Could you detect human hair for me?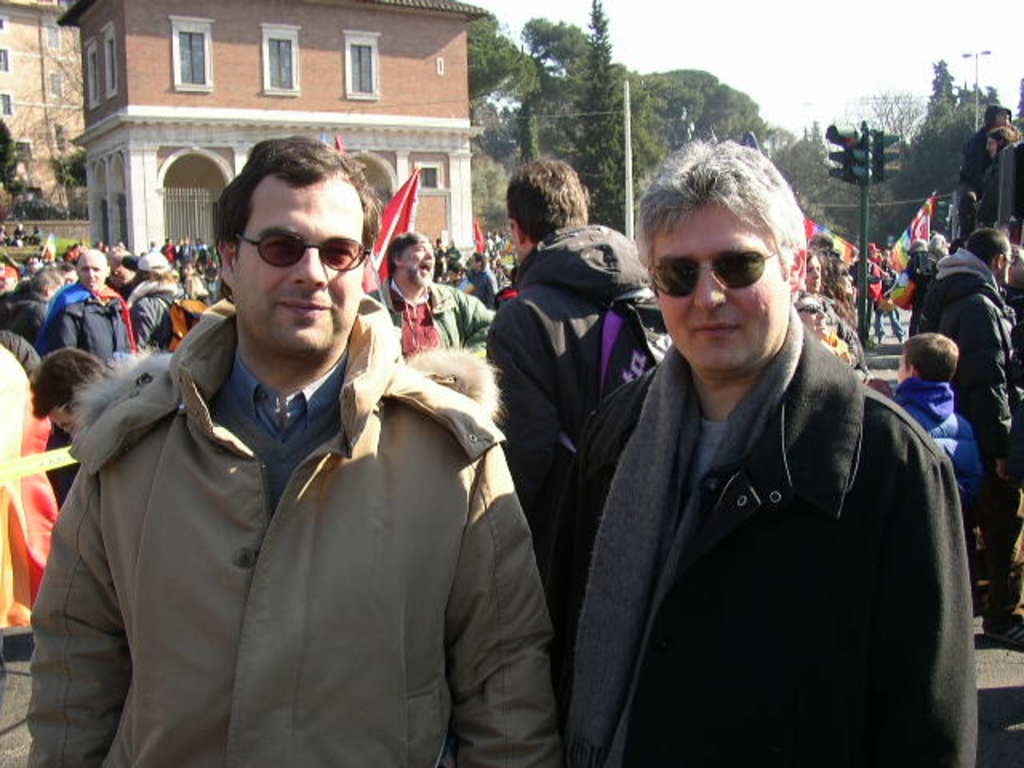
Detection result: Rect(192, 139, 362, 312).
